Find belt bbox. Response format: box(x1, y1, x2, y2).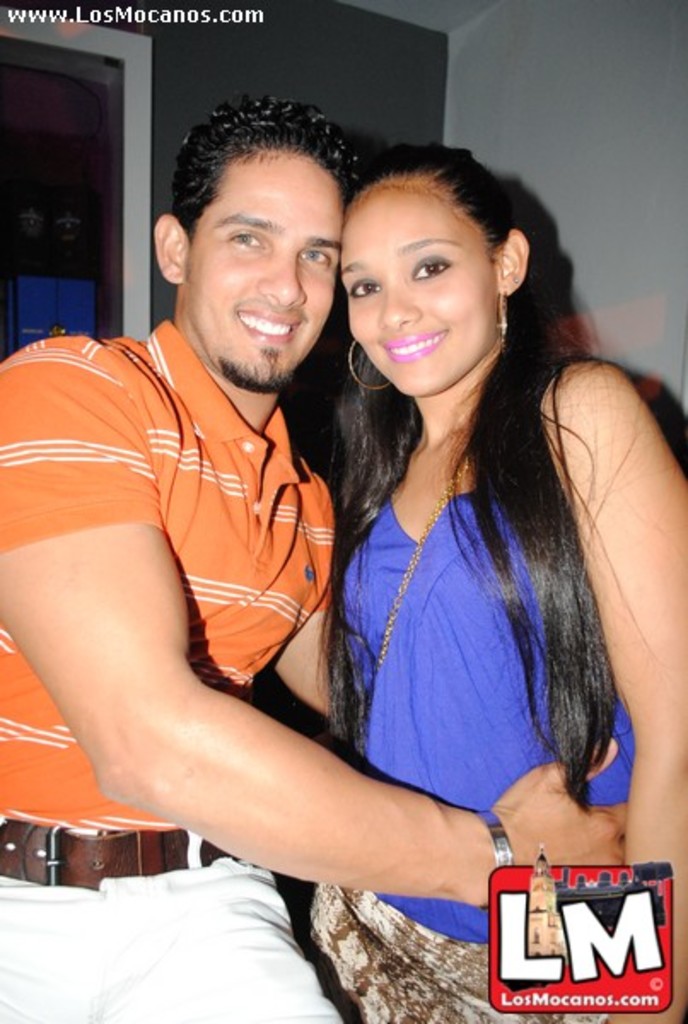
box(0, 811, 239, 887).
